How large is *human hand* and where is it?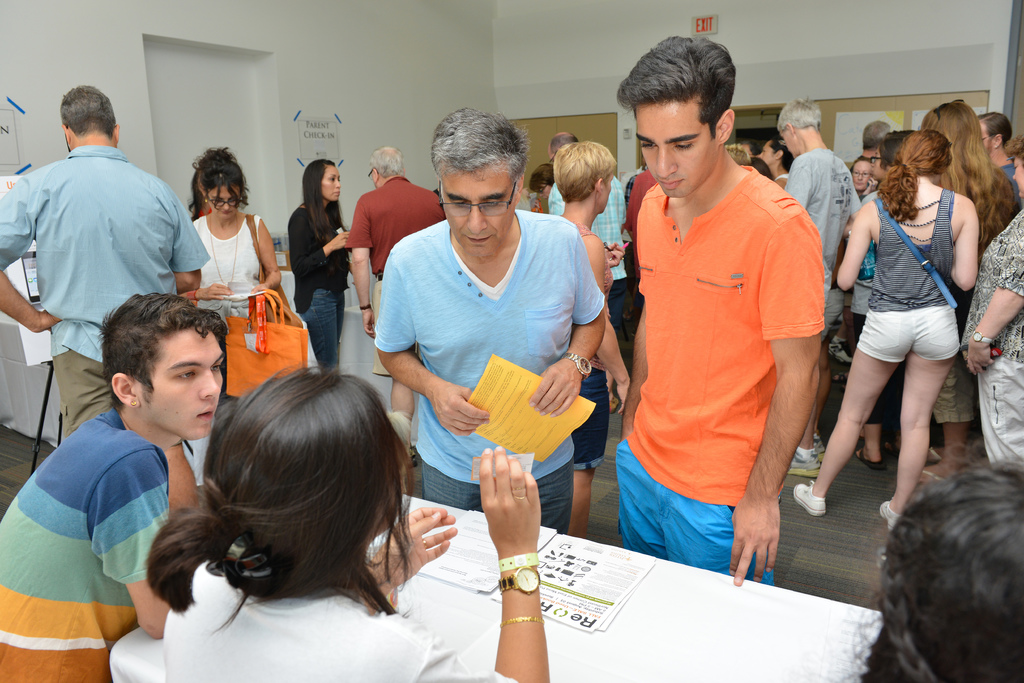
Bounding box: (left=729, top=496, right=780, bottom=587).
